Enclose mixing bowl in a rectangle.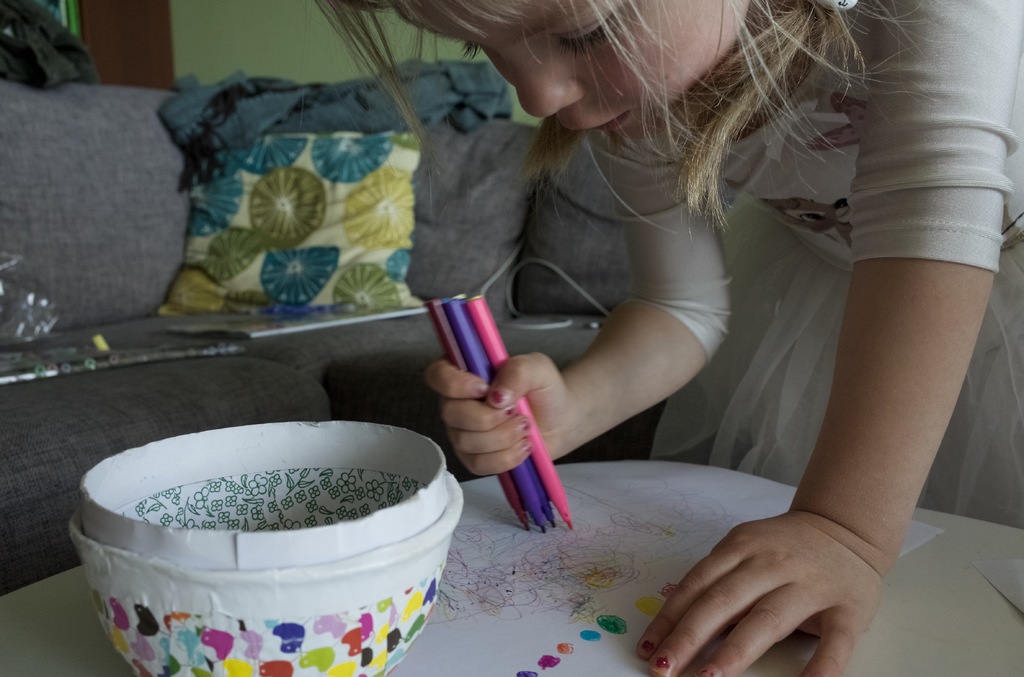
[x1=56, y1=435, x2=450, y2=676].
